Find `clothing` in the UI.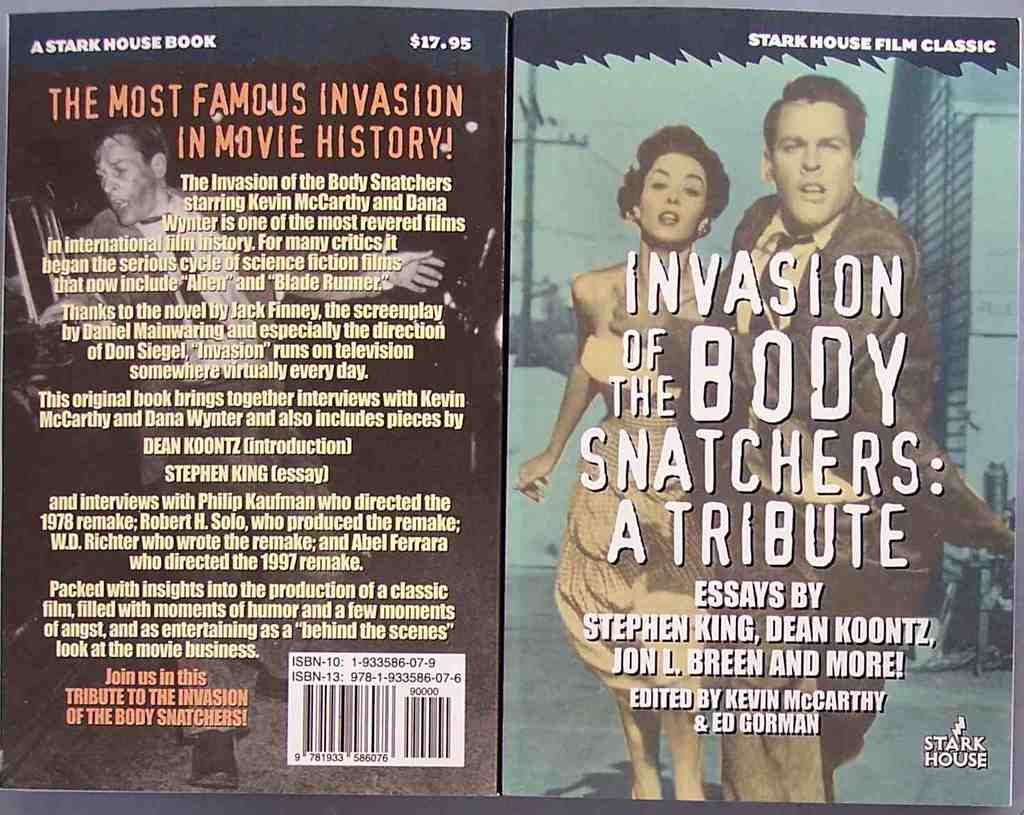
UI element at pyautogui.locateOnScreen(543, 320, 726, 712).
